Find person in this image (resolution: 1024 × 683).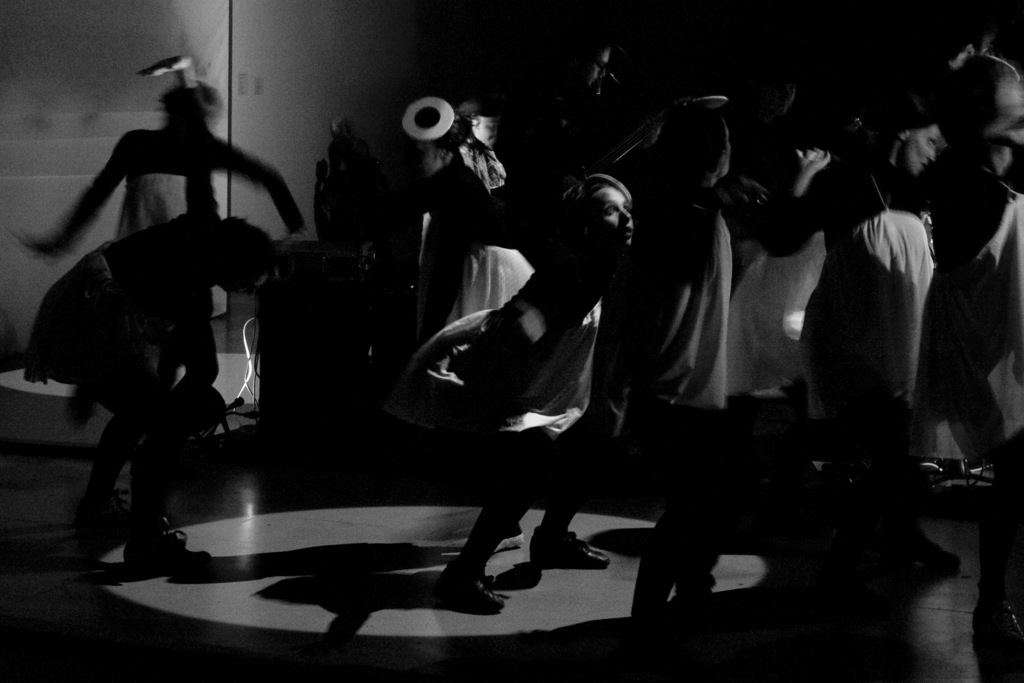
381,144,645,622.
